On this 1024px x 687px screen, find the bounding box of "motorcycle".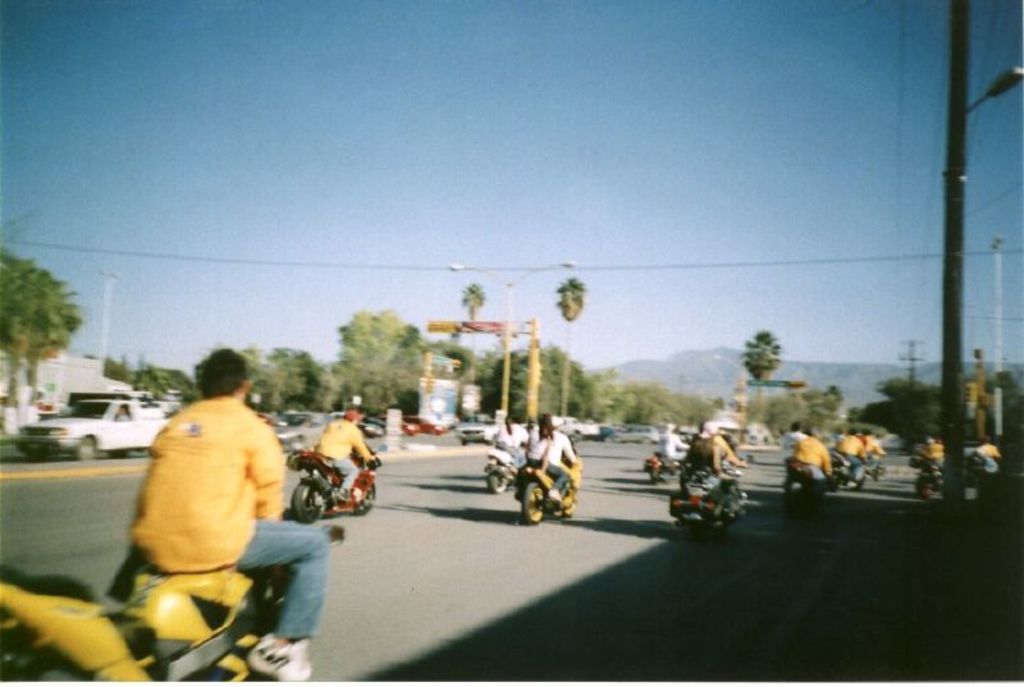
Bounding box: (669,455,760,544).
